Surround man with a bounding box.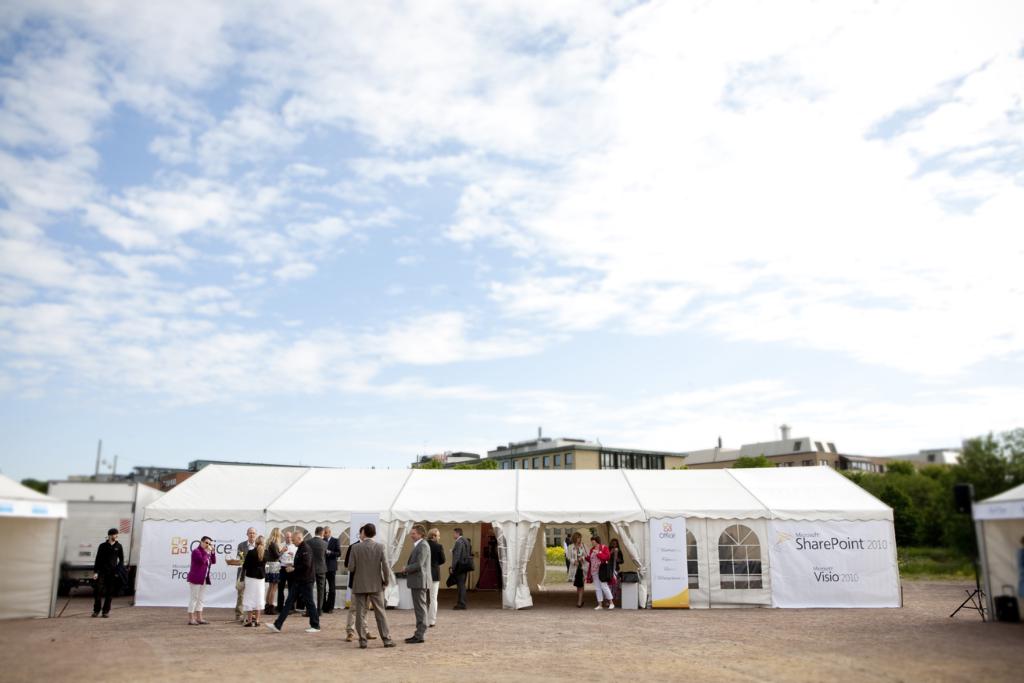
pyautogui.locateOnScreen(268, 530, 323, 632).
